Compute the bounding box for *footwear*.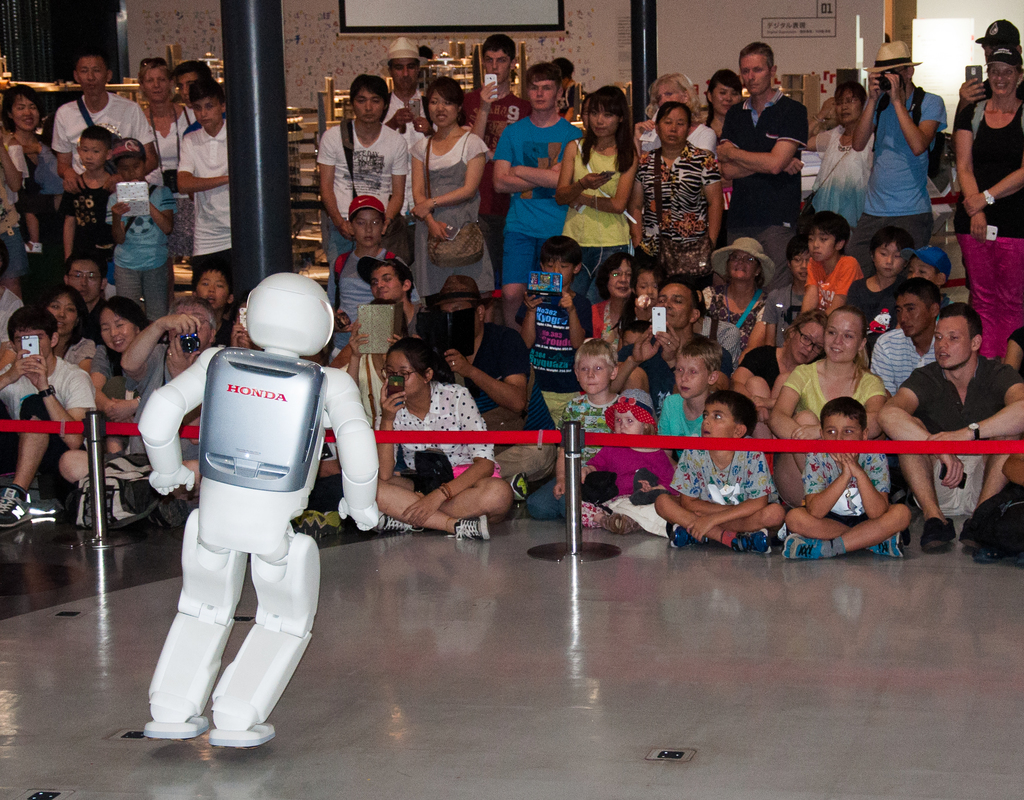
[x1=584, y1=498, x2=608, y2=527].
